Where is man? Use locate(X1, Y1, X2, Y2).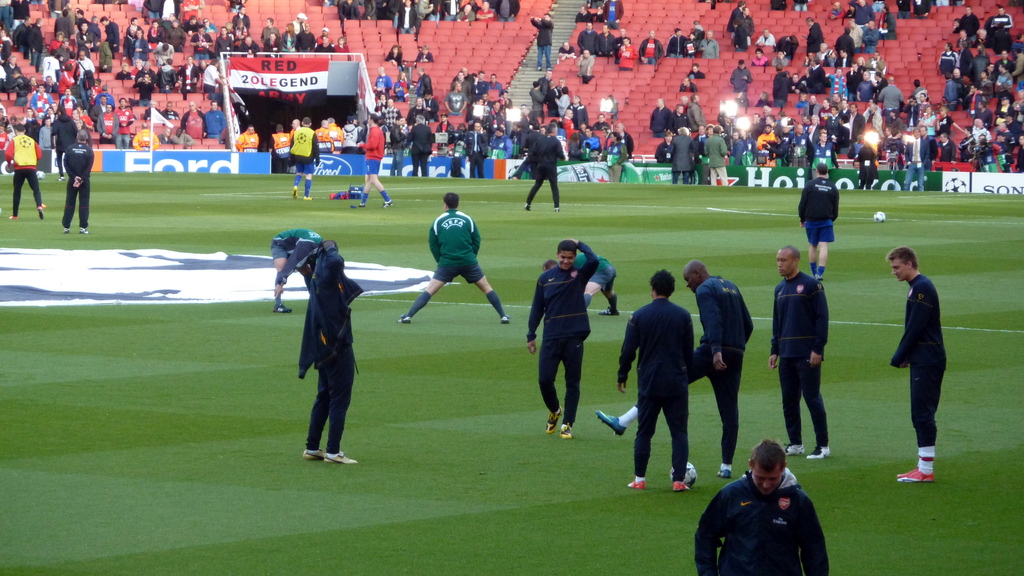
locate(903, 126, 931, 188).
